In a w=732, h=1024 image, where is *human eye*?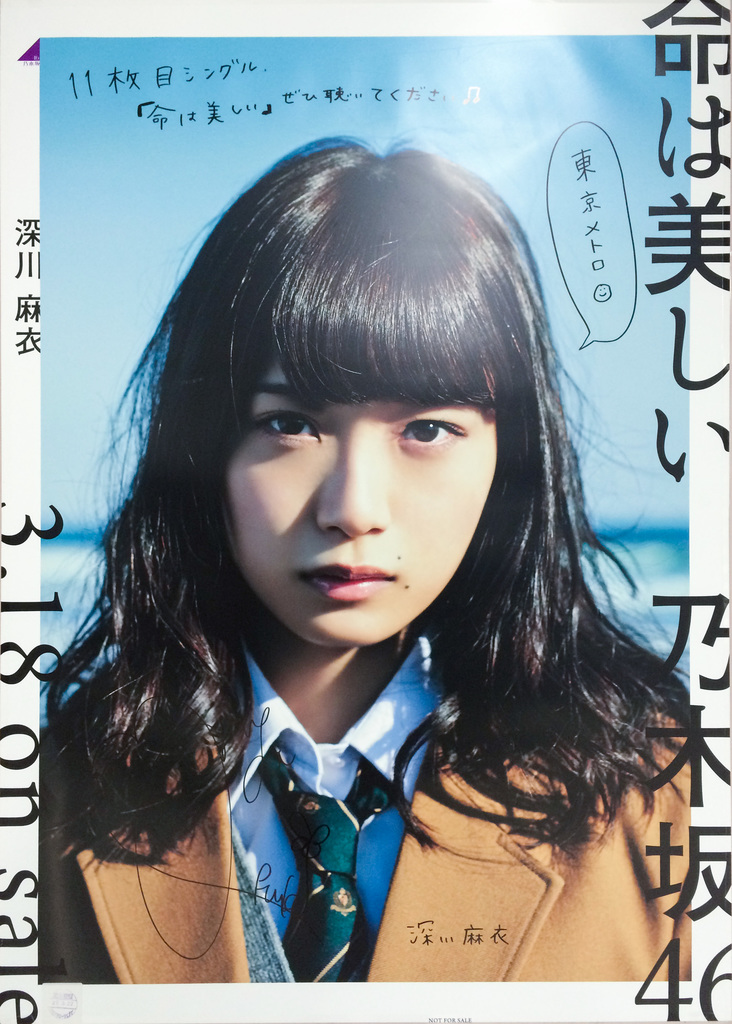
382,405,485,466.
